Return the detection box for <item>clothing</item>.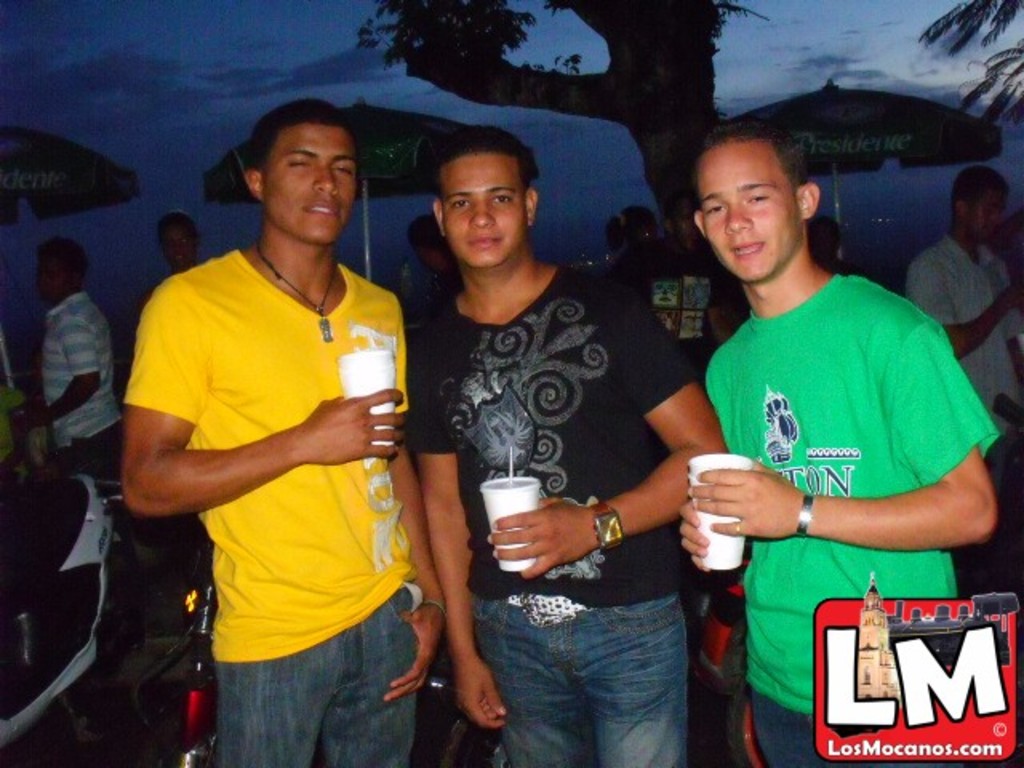
906 230 1022 432.
